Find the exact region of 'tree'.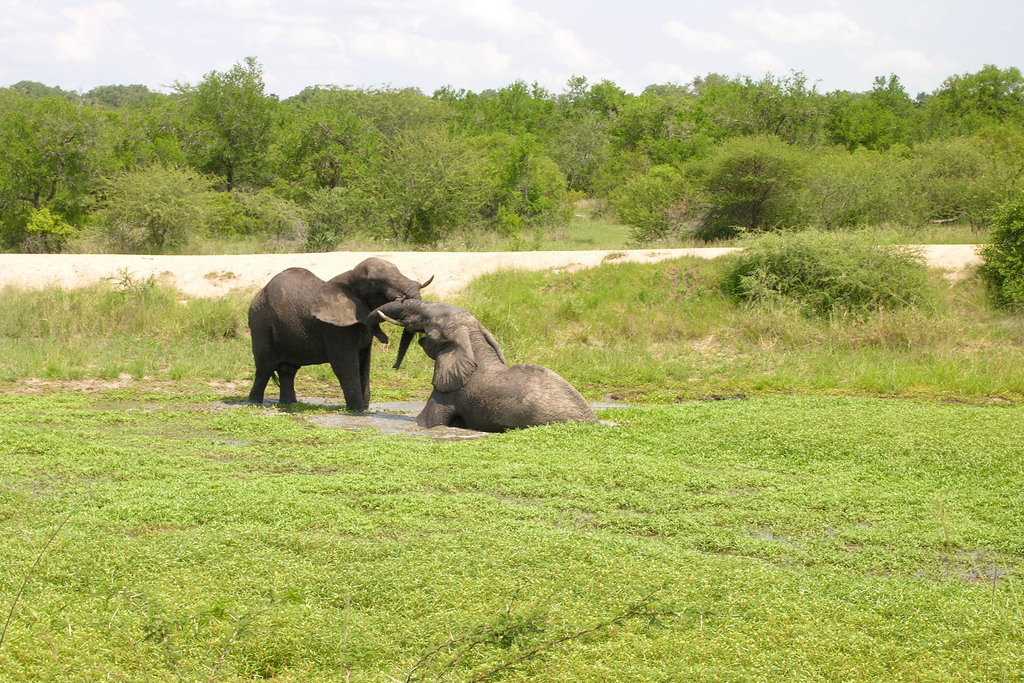
Exact region: 156 53 272 192.
